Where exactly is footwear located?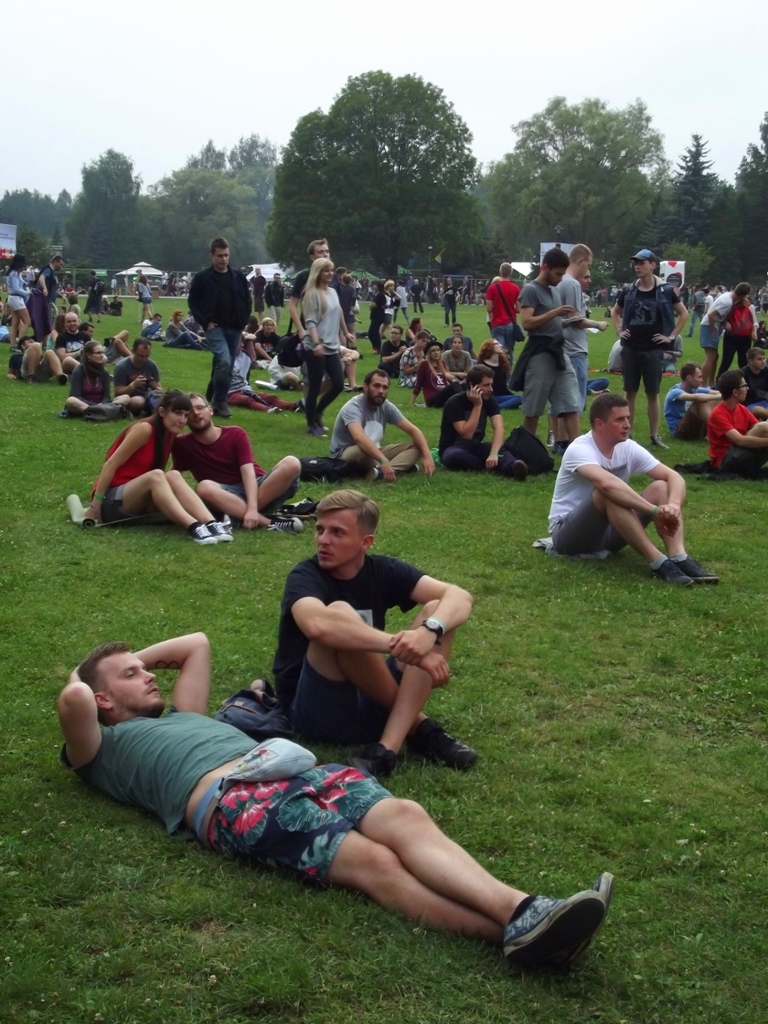
Its bounding box is box=[547, 443, 568, 454].
